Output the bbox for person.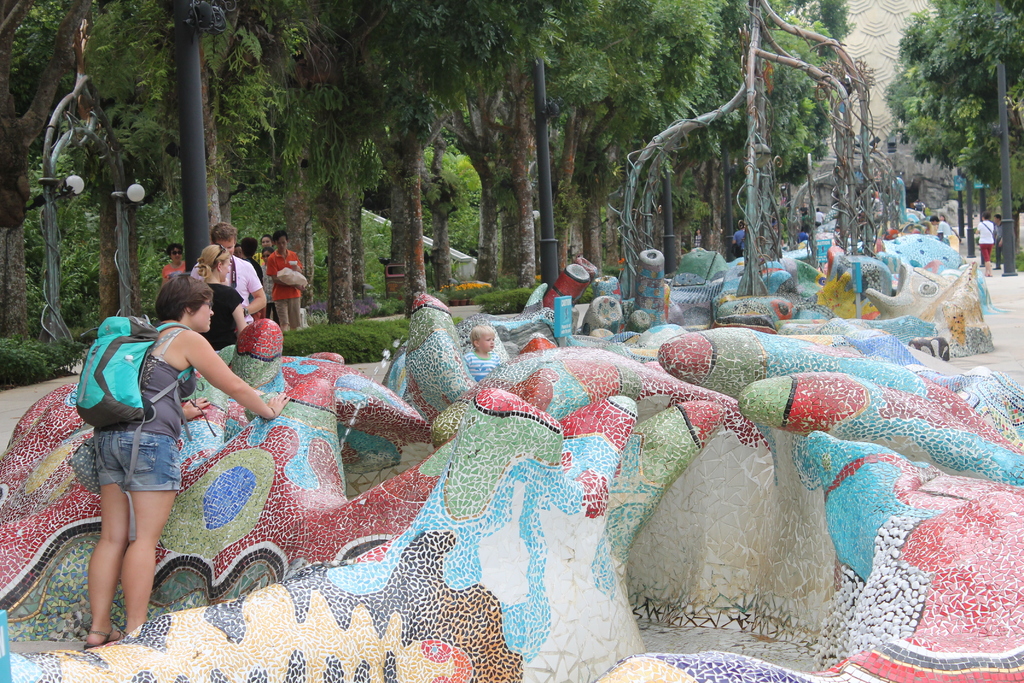
[67, 276, 289, 654].
